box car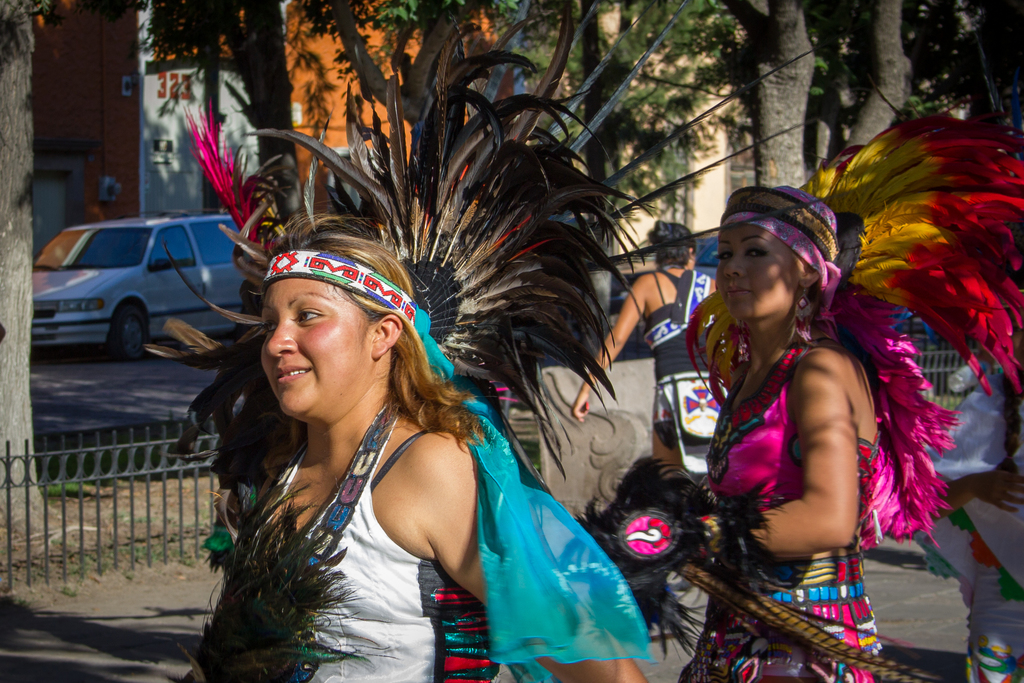
bbox=[694, 237, 720, 278]
